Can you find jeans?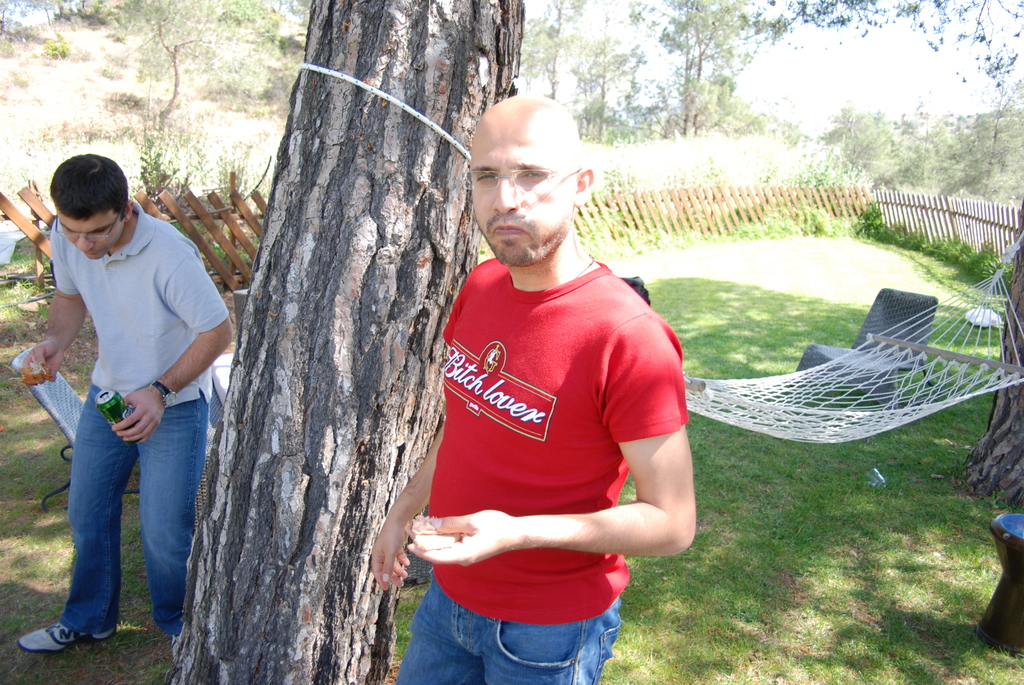
Yes, bounding box: l=394, t=581, r=618, b=684.
